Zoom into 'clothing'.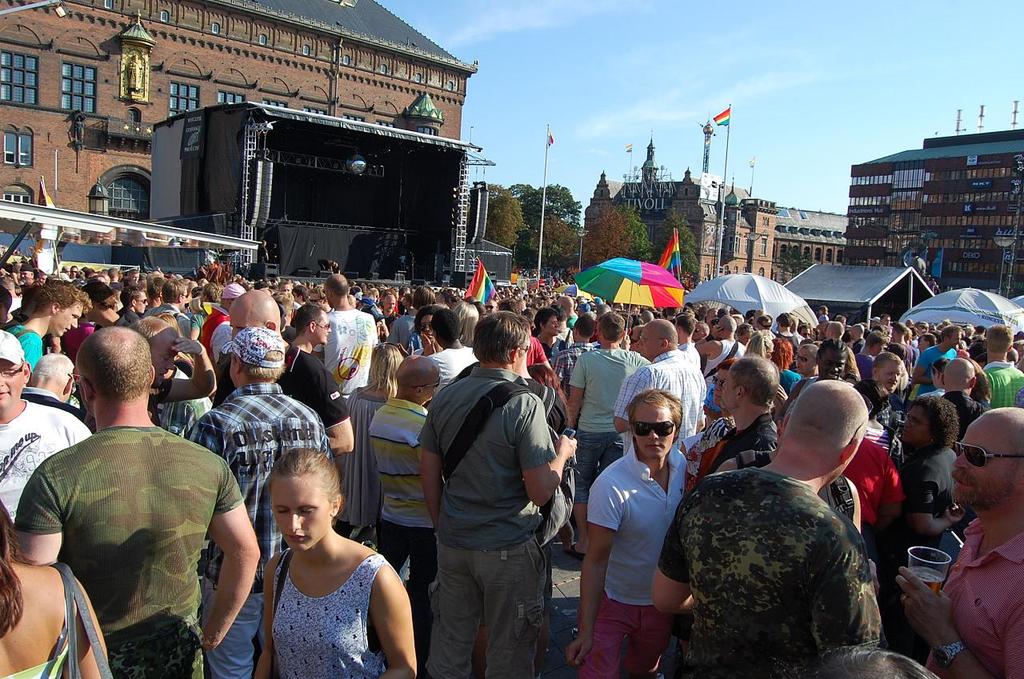
Zoom target: pyautogui.locateOnScreen(827, 444, 908, 555).
